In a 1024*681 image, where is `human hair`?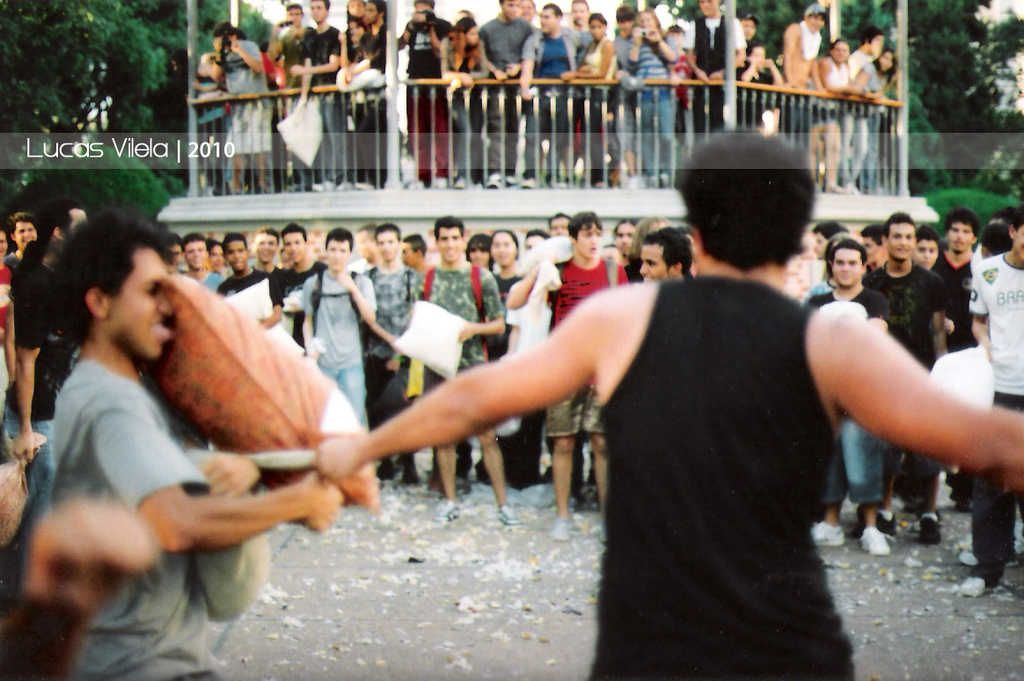
x1=684, y1=136, x2=831, y2=284.
